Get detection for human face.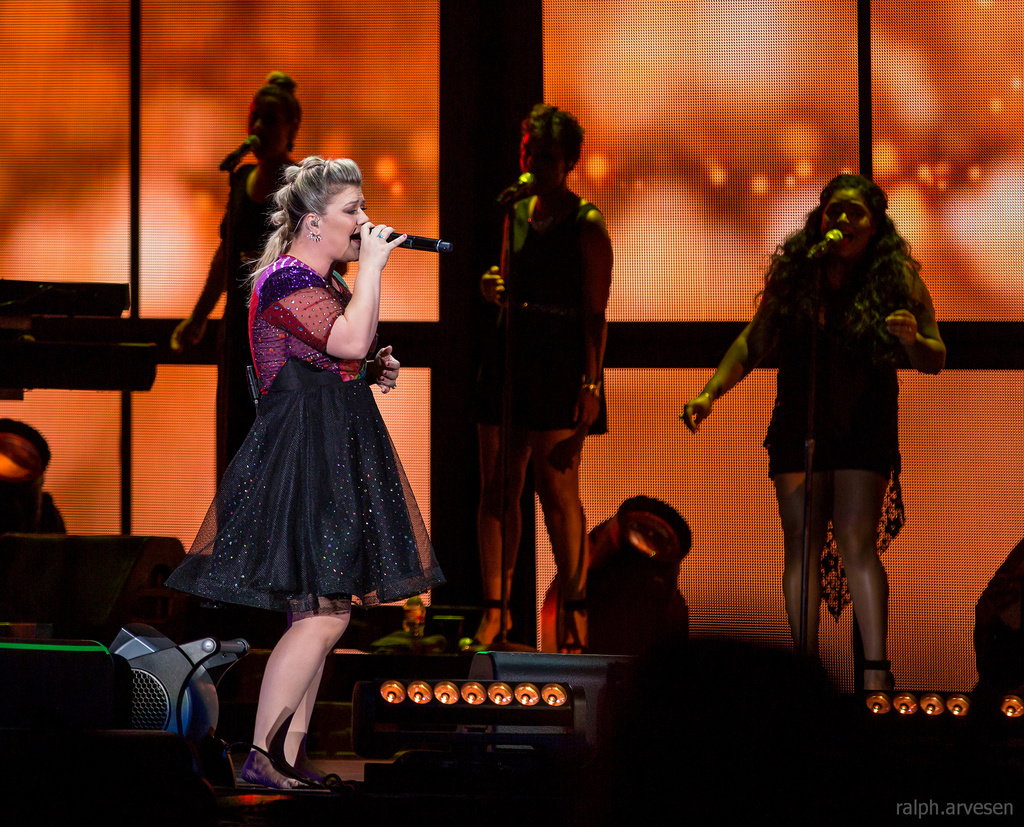
Detection: l=516, t=135, r=568, b=177.
